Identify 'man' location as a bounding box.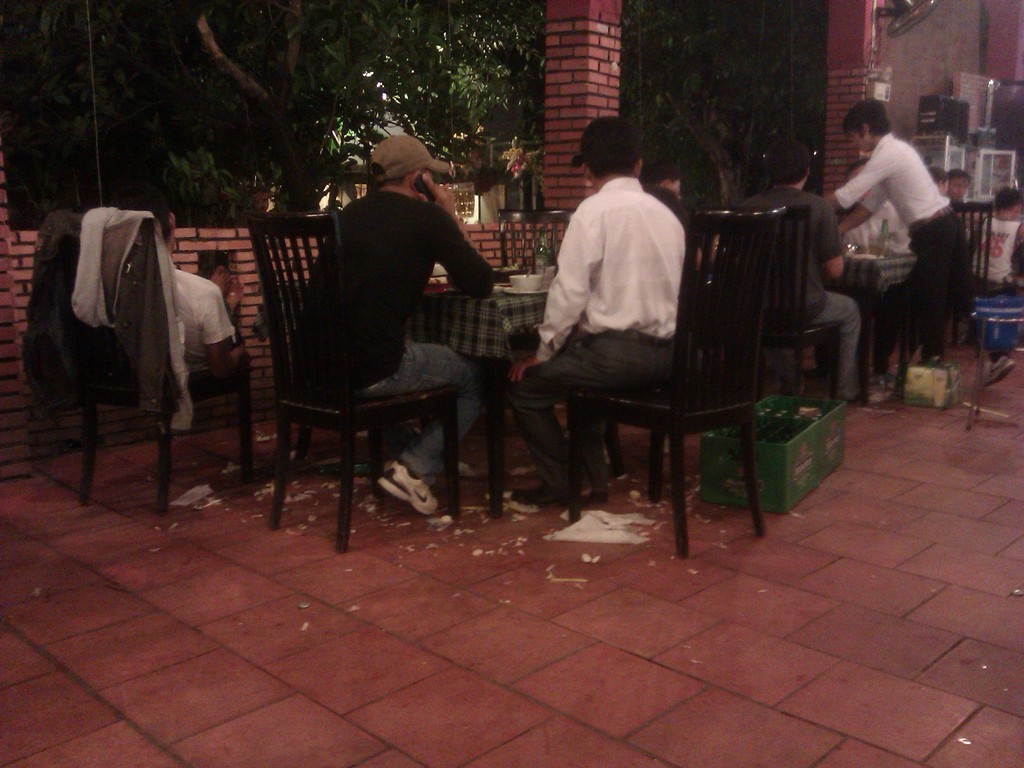
[141, 198, 248, 388].
